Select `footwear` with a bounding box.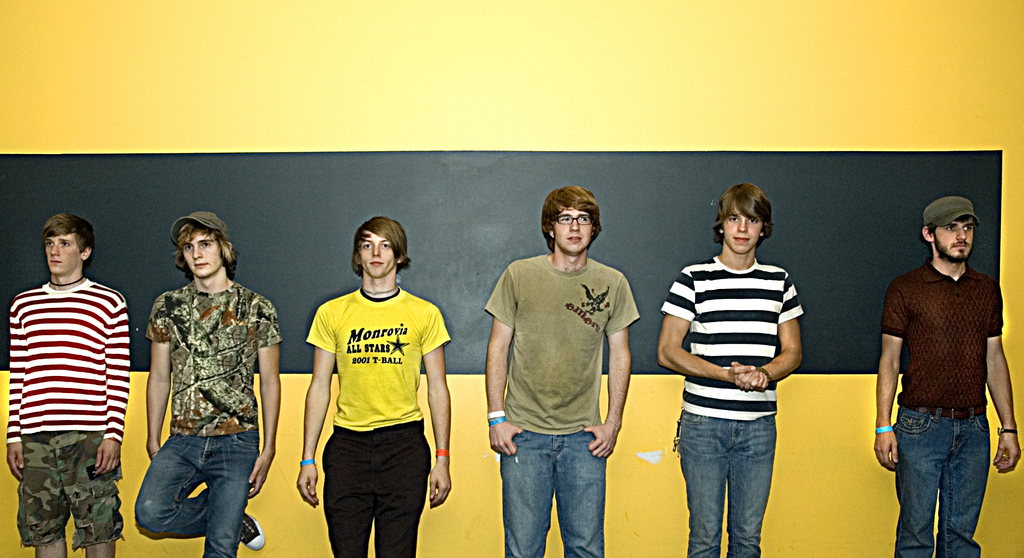
[x1=239, y1=513, x2=266, y2=552].
